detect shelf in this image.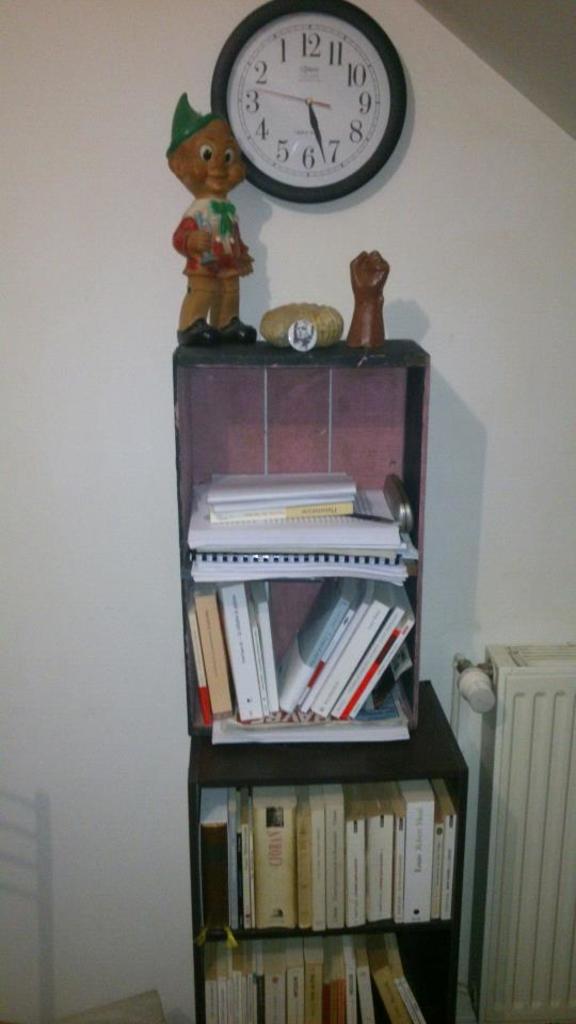
Detection: region(173, 573, 429, 757).
